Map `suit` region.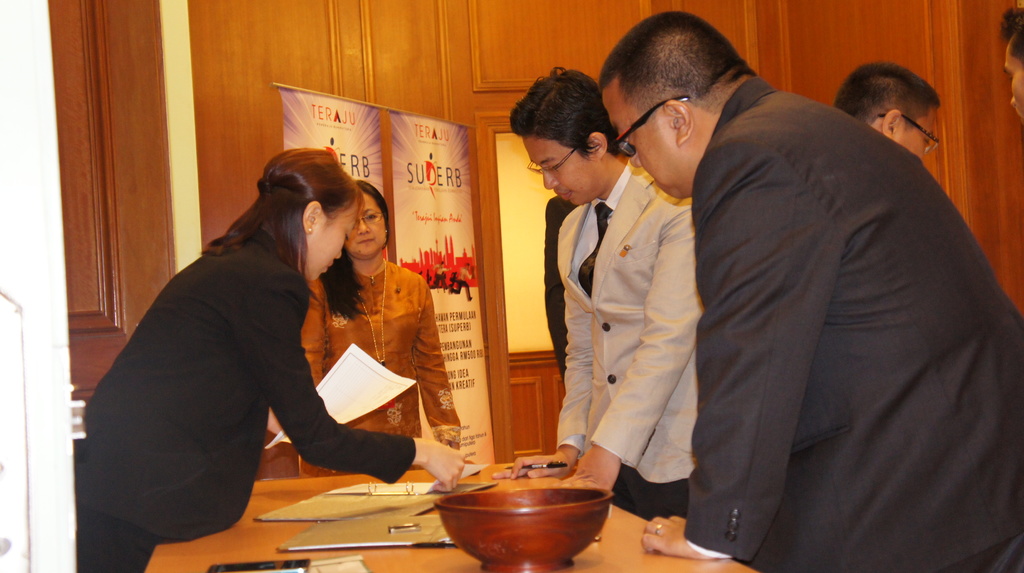
Mapped to 656, 52, 1019, 561.
